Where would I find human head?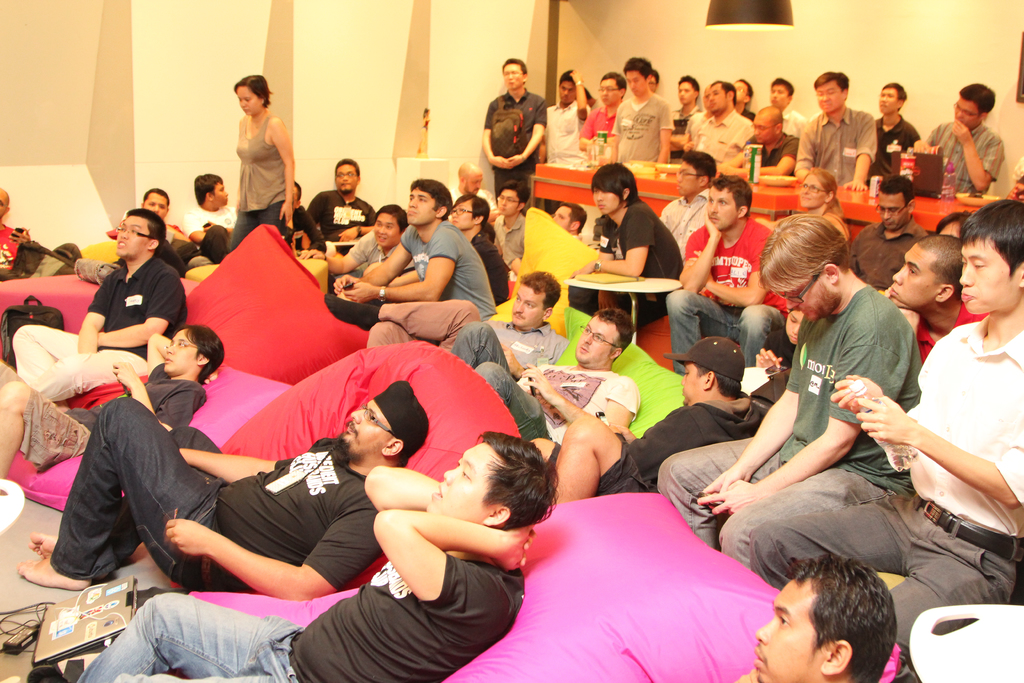
At left=890, top=234, right=964, bottom=311.
